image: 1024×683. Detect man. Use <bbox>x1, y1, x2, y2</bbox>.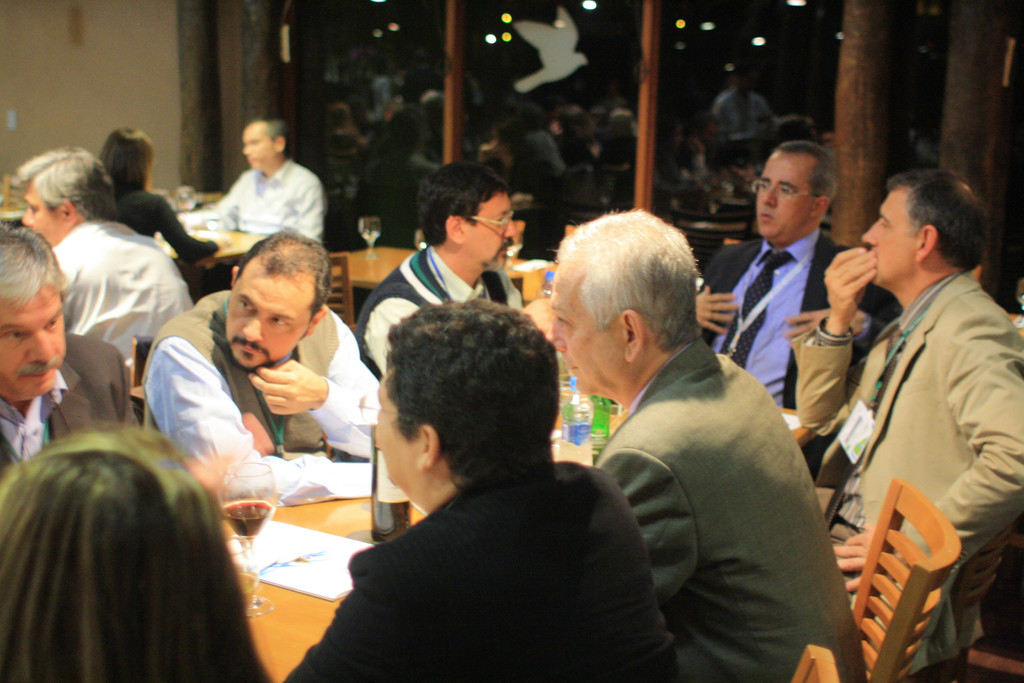
<bbox>694, 142, 895, 477</bbox>.
